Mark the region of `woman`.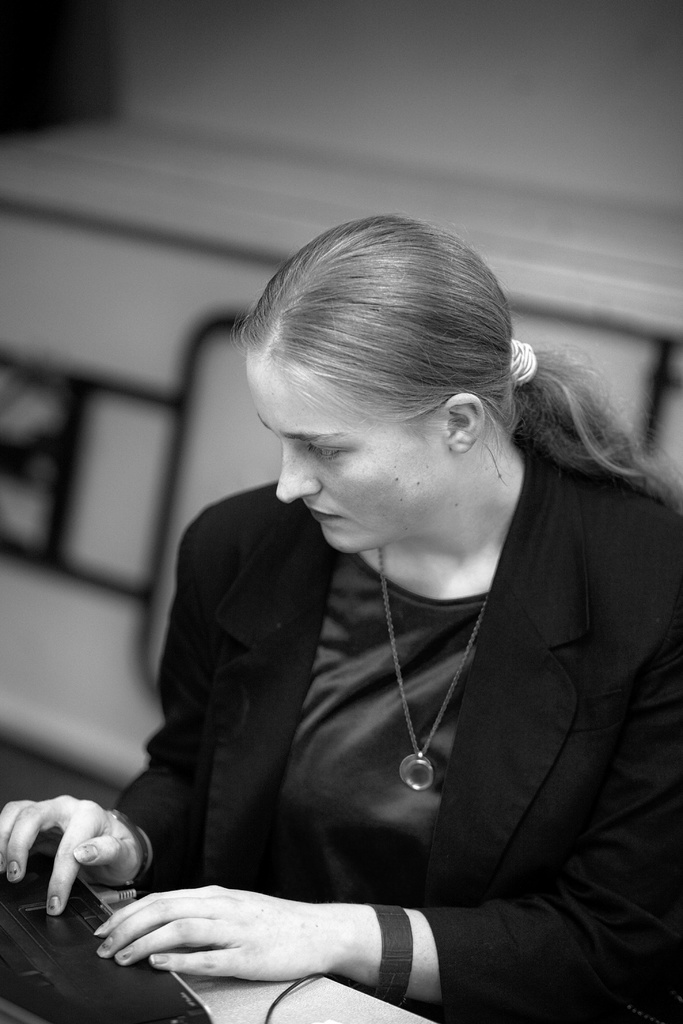
Region: bbox(101, 205, 647, 1023).
